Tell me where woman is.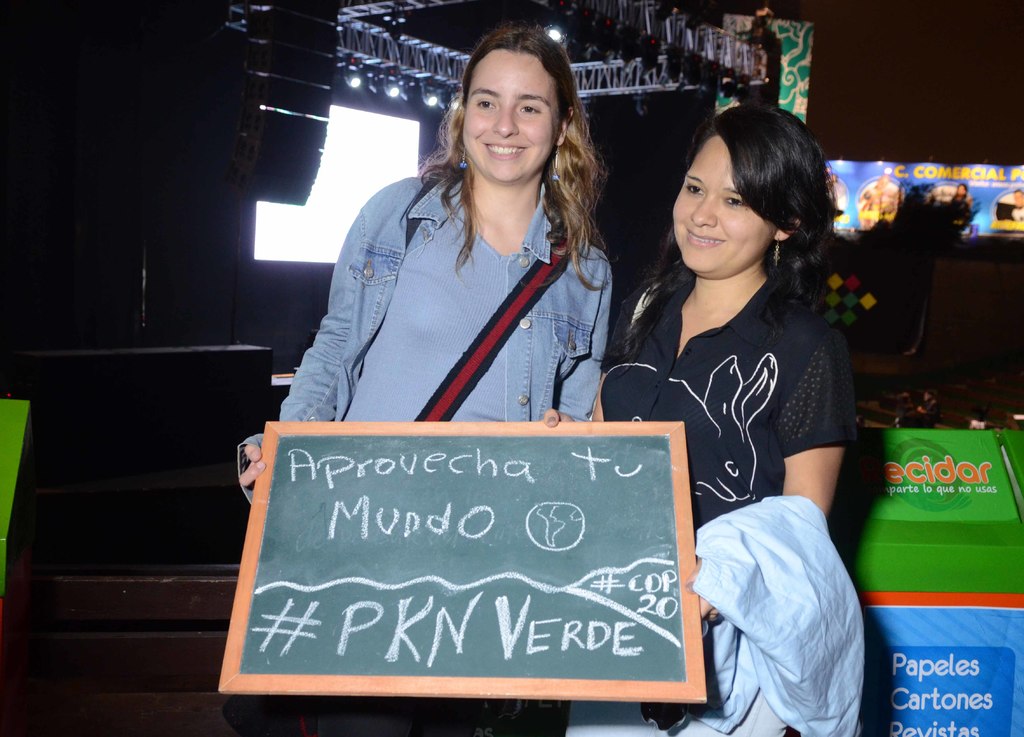
woman is at (609, 77, 858, 717).
